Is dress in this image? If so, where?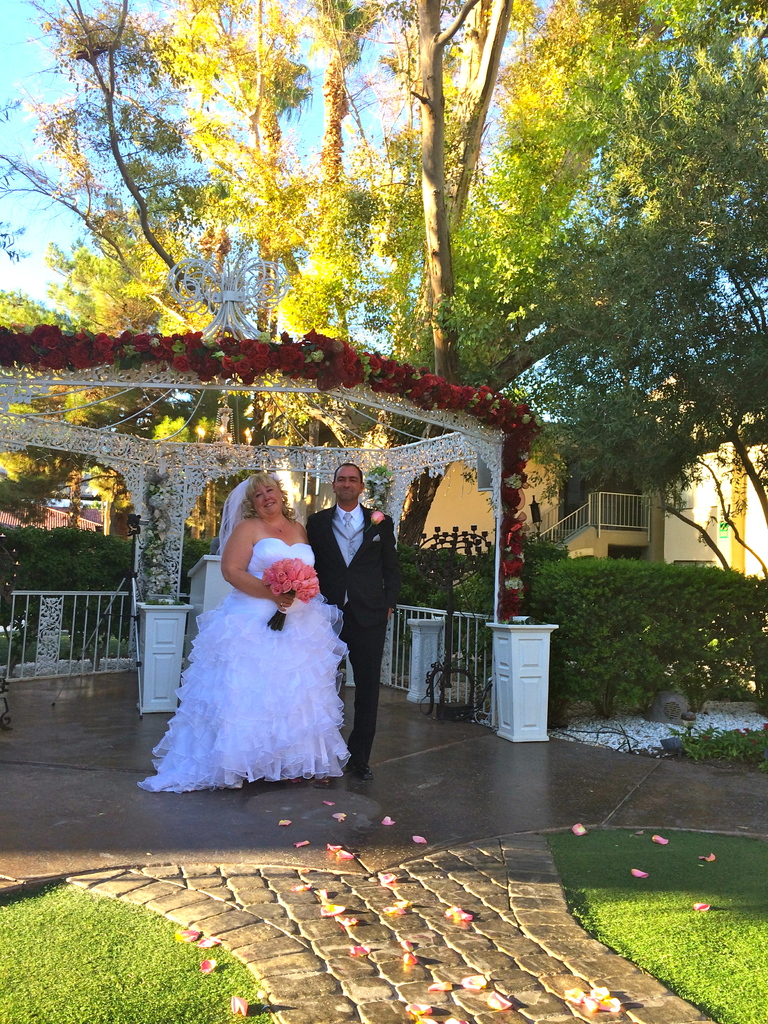
Yes, at (136,535,356,796).
